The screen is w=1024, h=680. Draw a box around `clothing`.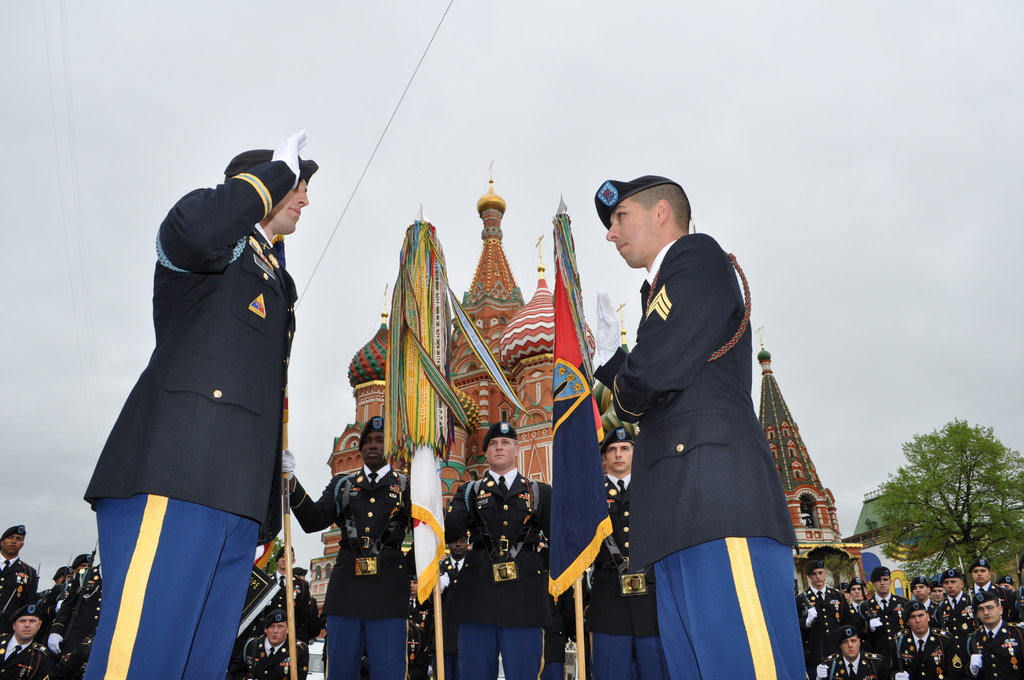
rect(817, 639, 888, 679).
